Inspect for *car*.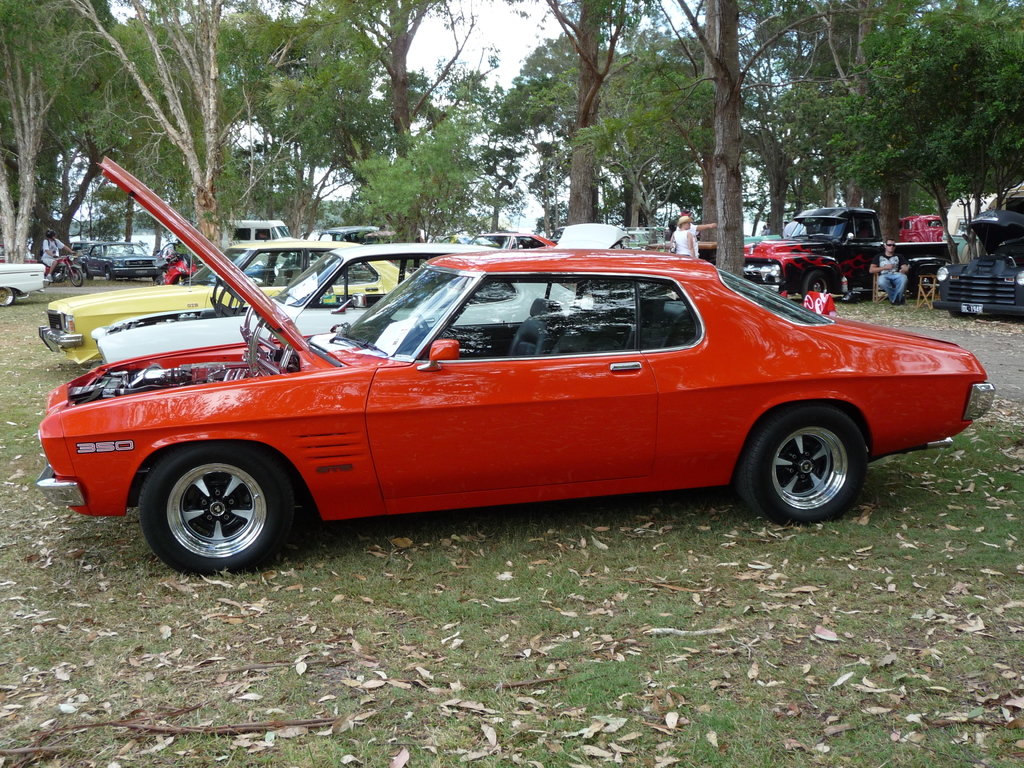
Inspection: <region>0, 264, 51, 307</region>.
